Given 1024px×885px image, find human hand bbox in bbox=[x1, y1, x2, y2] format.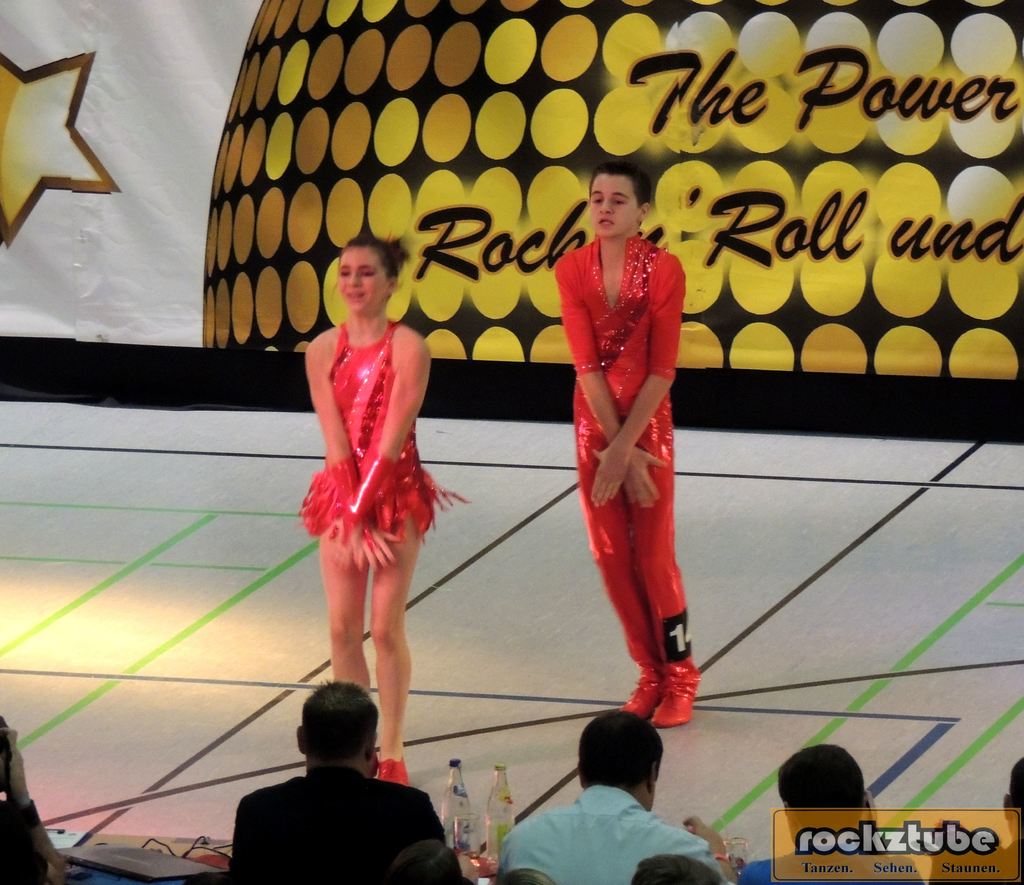
bbox=[625, 446, 668, 514].
